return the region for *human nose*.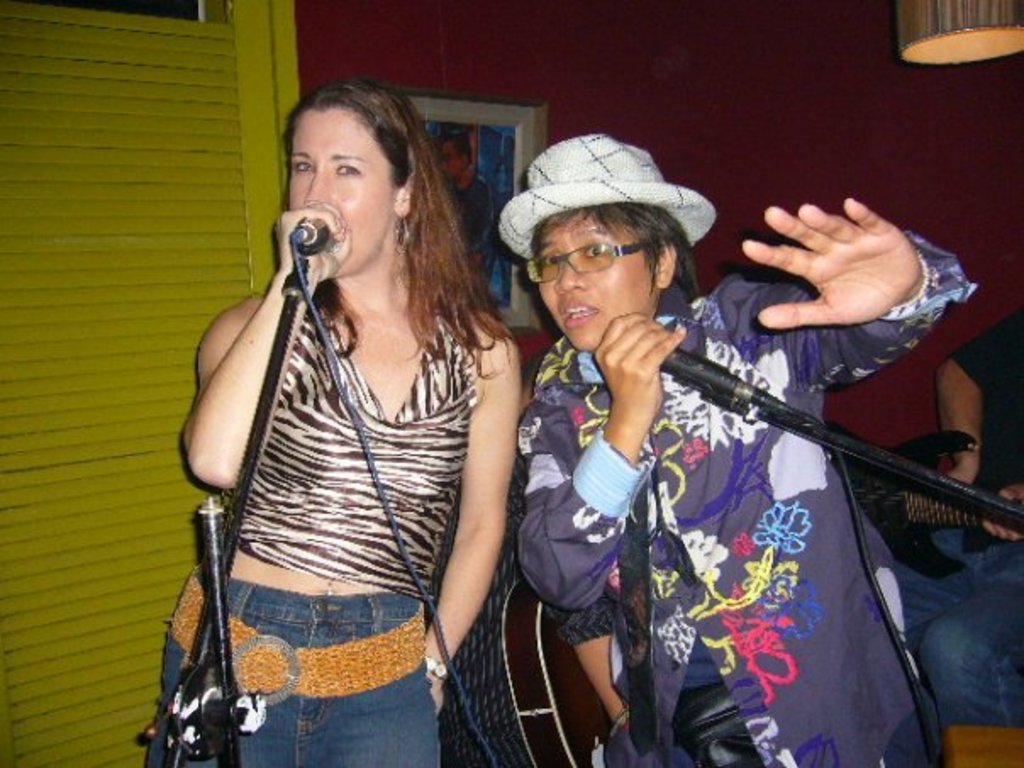
locate(300, 161, 341, 210).
